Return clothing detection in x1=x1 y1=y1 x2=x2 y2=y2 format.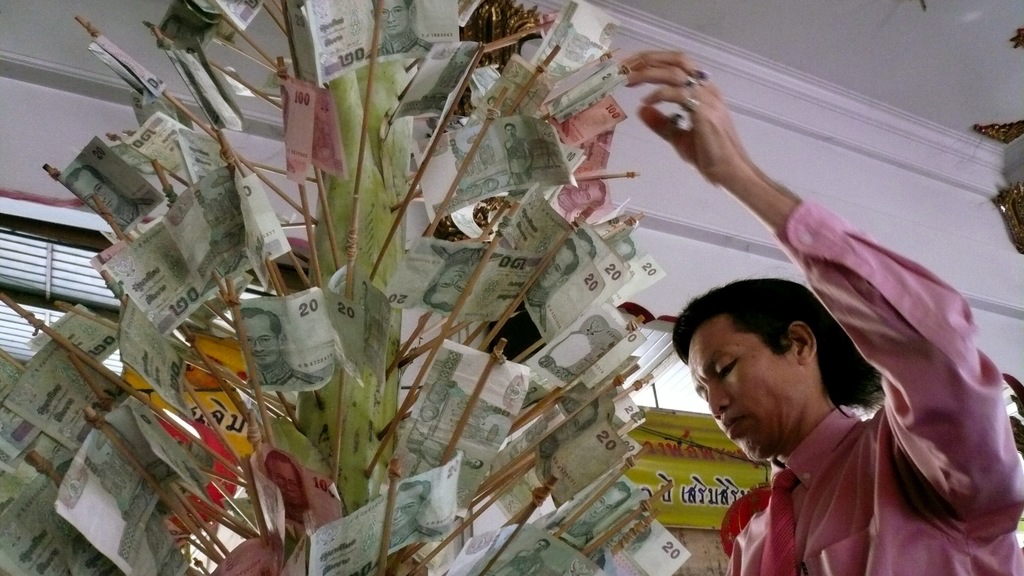
x1=589 y1=547 x2=609 y2=566.
